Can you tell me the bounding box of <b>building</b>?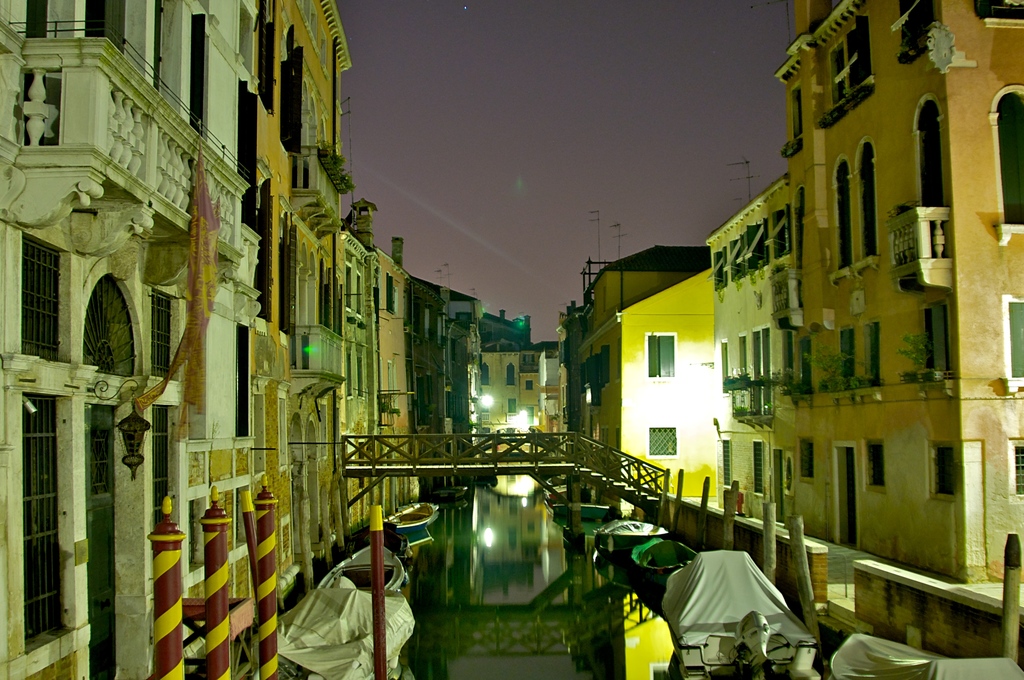
crop(710, 0, 1023, 660).
